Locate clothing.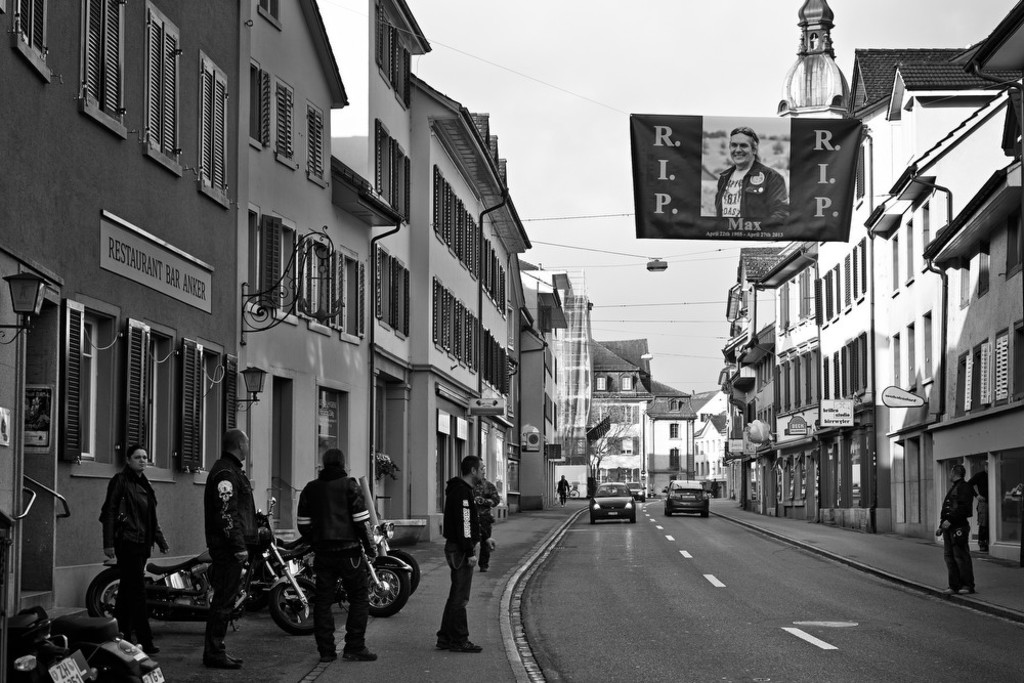
Bounding box: pyautogui.locateOnScreen(473, 480, 504, 565).
